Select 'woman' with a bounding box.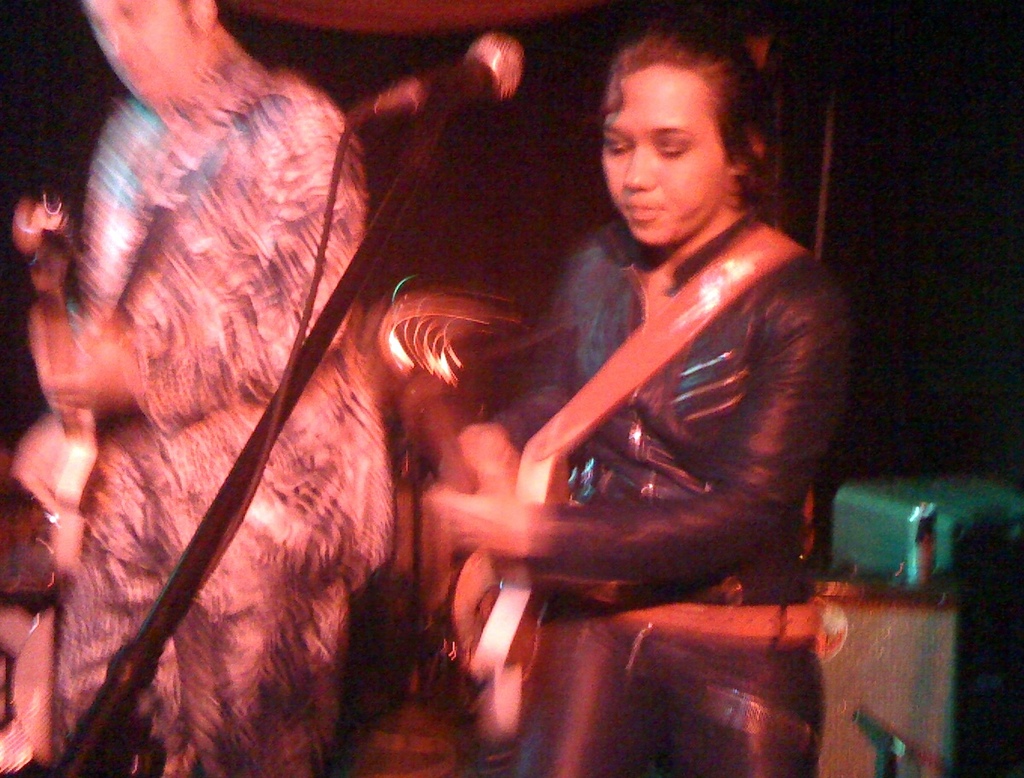
Rect(423, 23, 850, 777).
